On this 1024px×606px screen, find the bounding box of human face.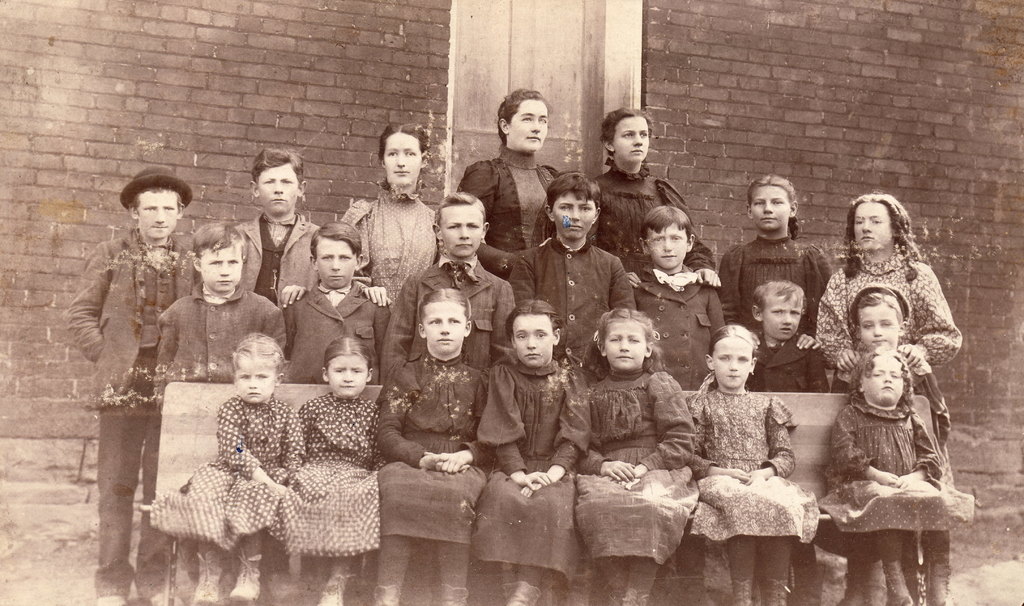
Bounding box: (left=766, top=295, right=802, bottom=339).
